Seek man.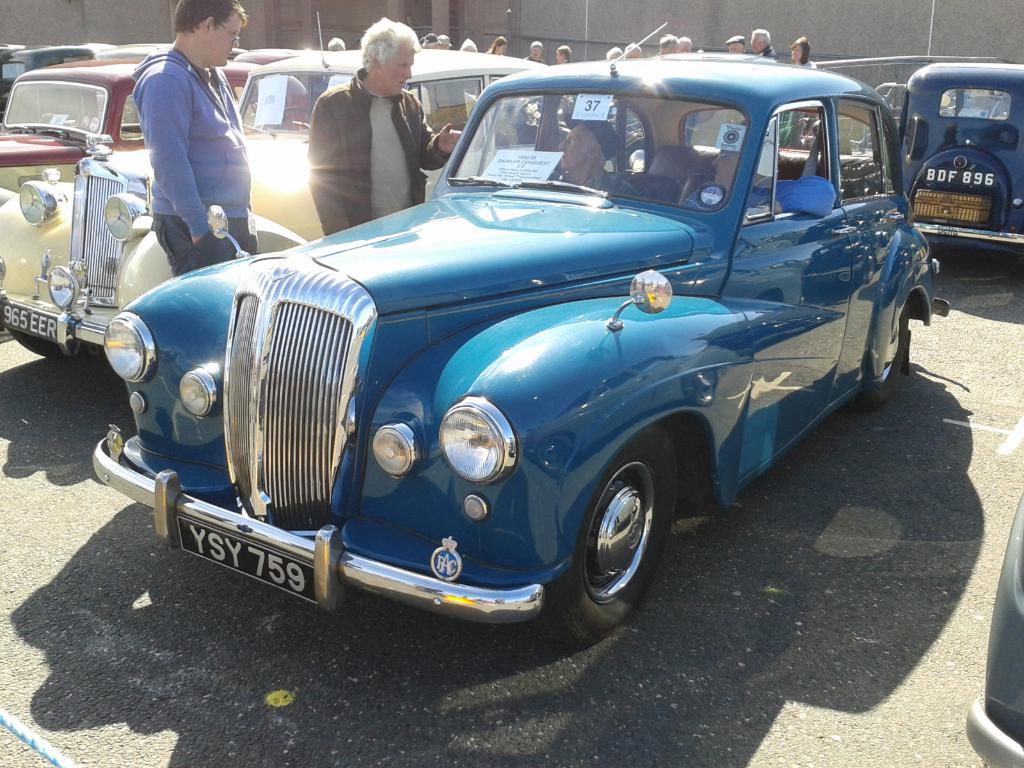
region(722, 33, 748, 53).
